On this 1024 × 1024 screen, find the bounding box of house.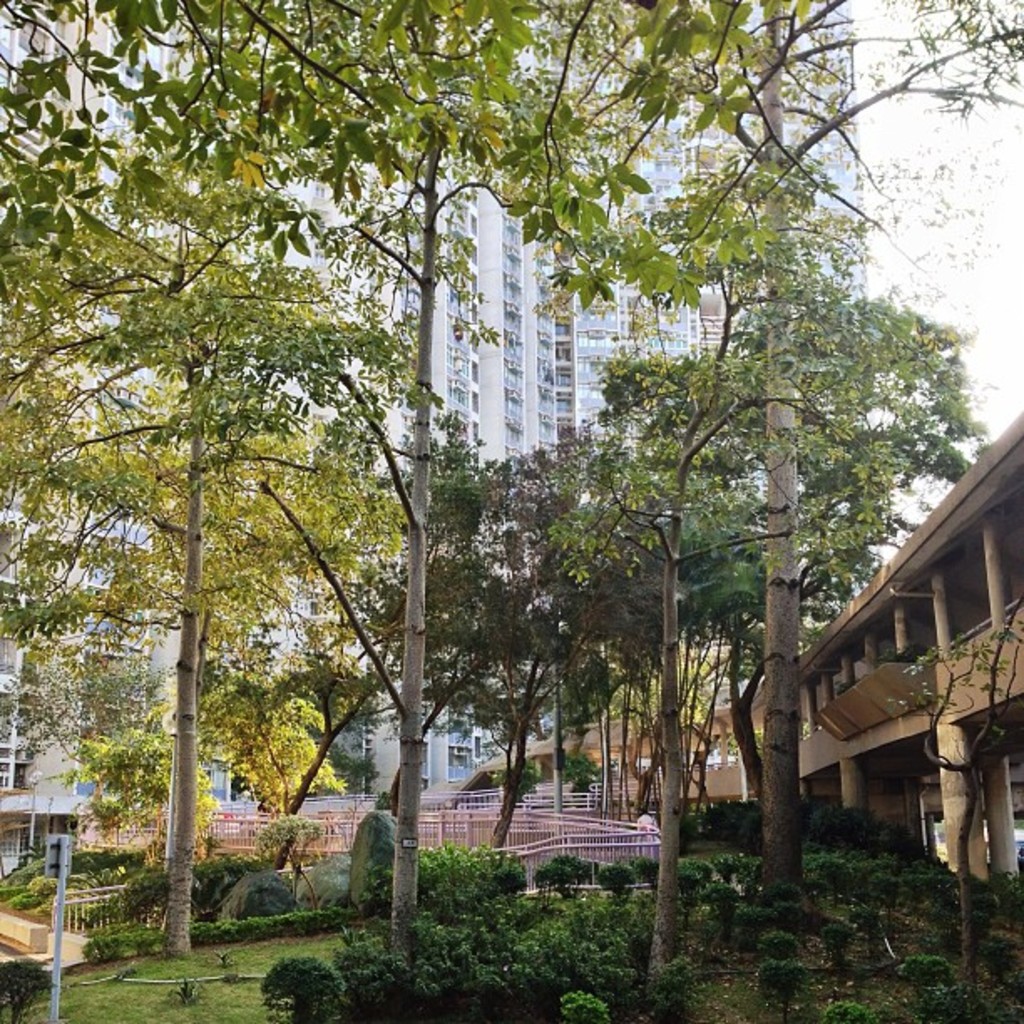
Bounding box: bbox(189, 484, 376, 796).
